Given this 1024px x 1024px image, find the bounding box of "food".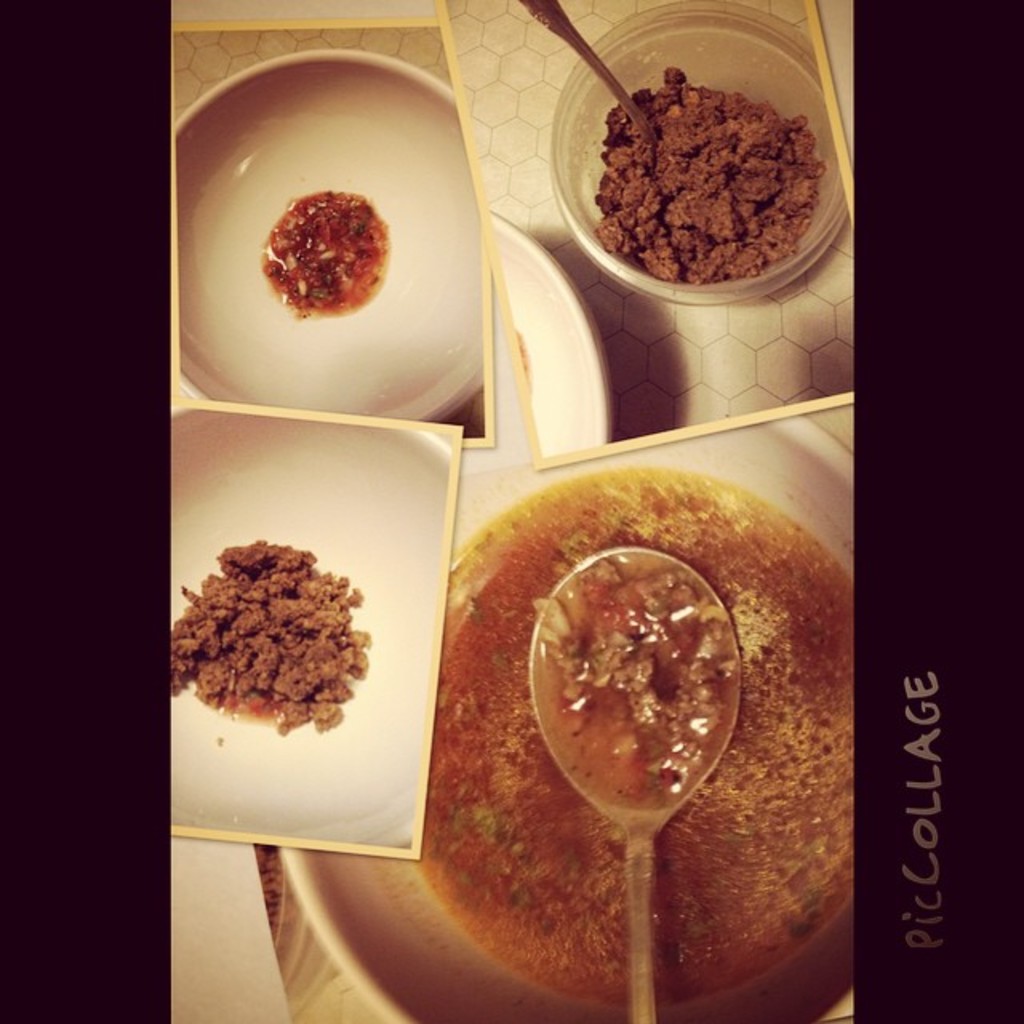
(left=568, top=50, right=854, bottom=283).
